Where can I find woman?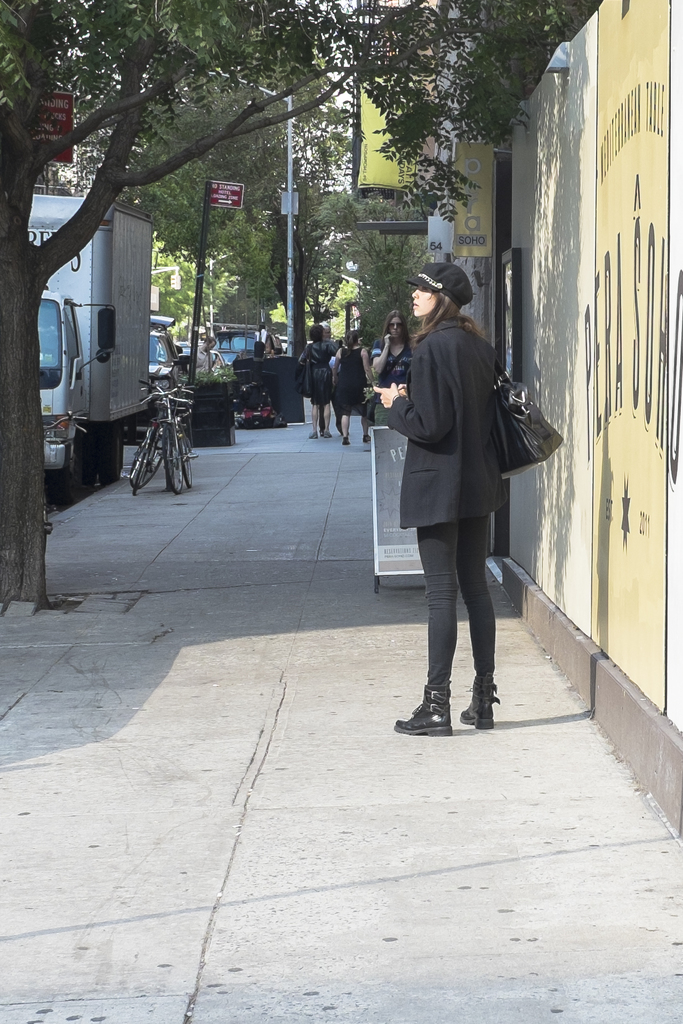
You can find it at 367 312 424 423.
